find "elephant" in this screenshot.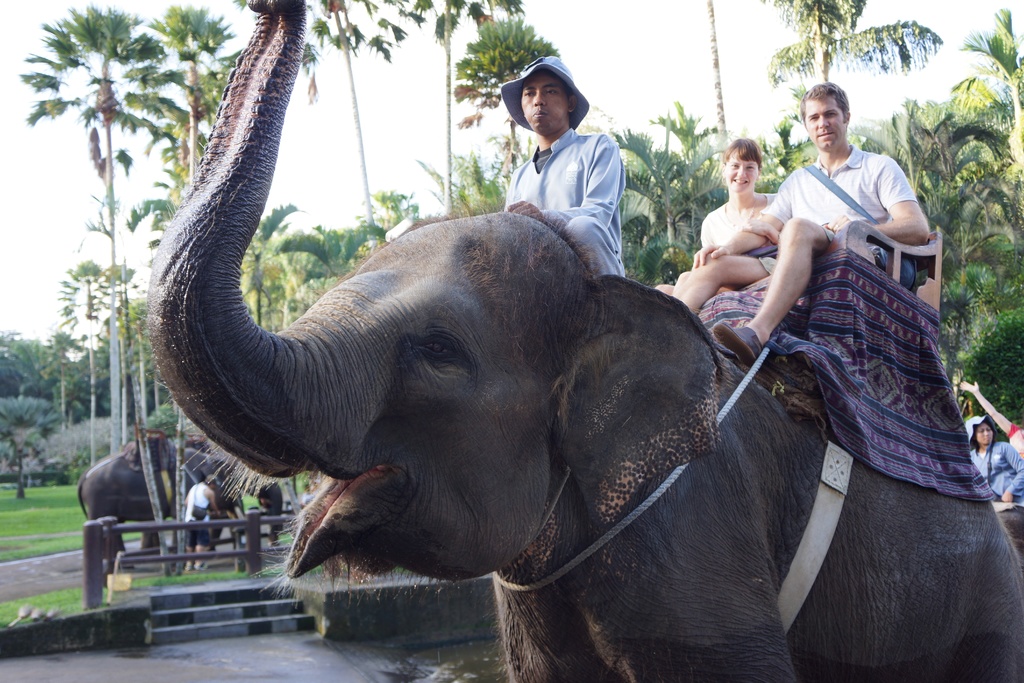
The bounding box for "elephant" is 76 451 289 575.
